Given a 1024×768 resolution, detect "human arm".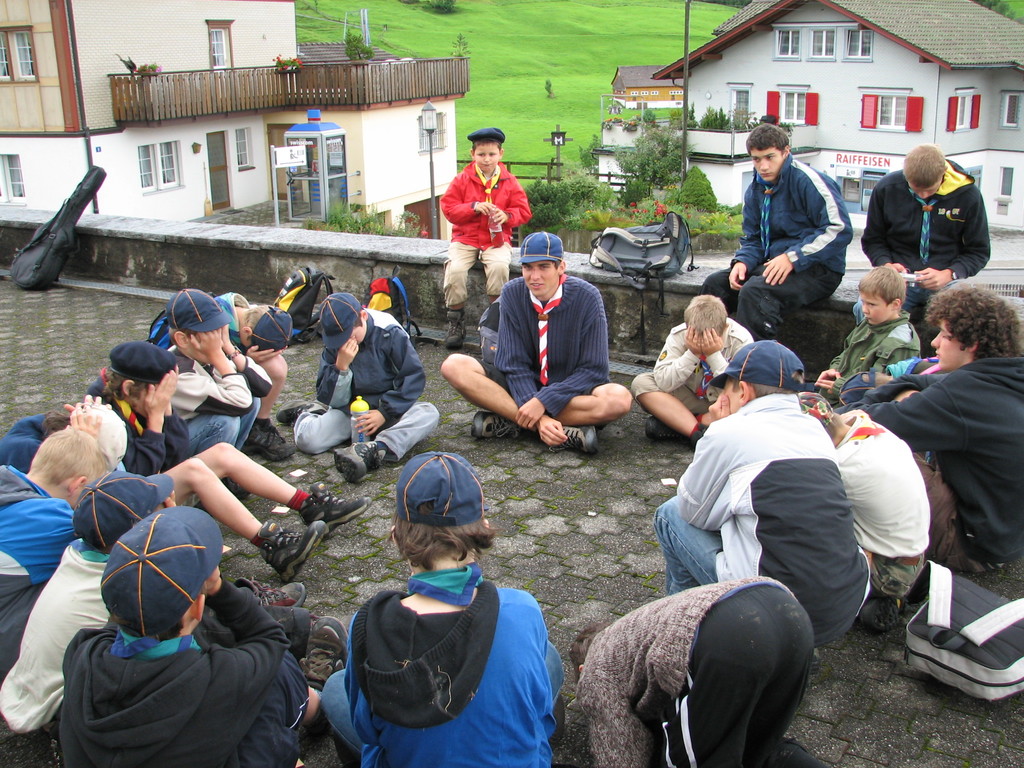
<bbox>812, 342, 915, 393</bbox>.
